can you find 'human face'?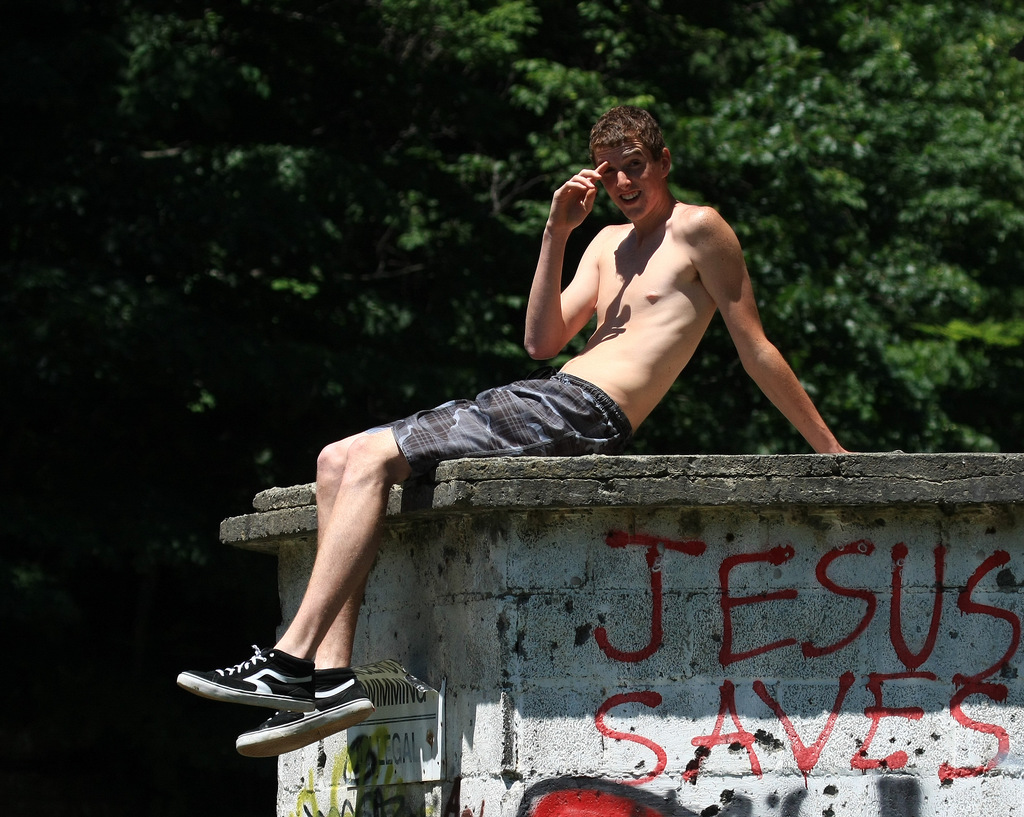
Yes, bounding box: box=[599, 140, 668, 230].
